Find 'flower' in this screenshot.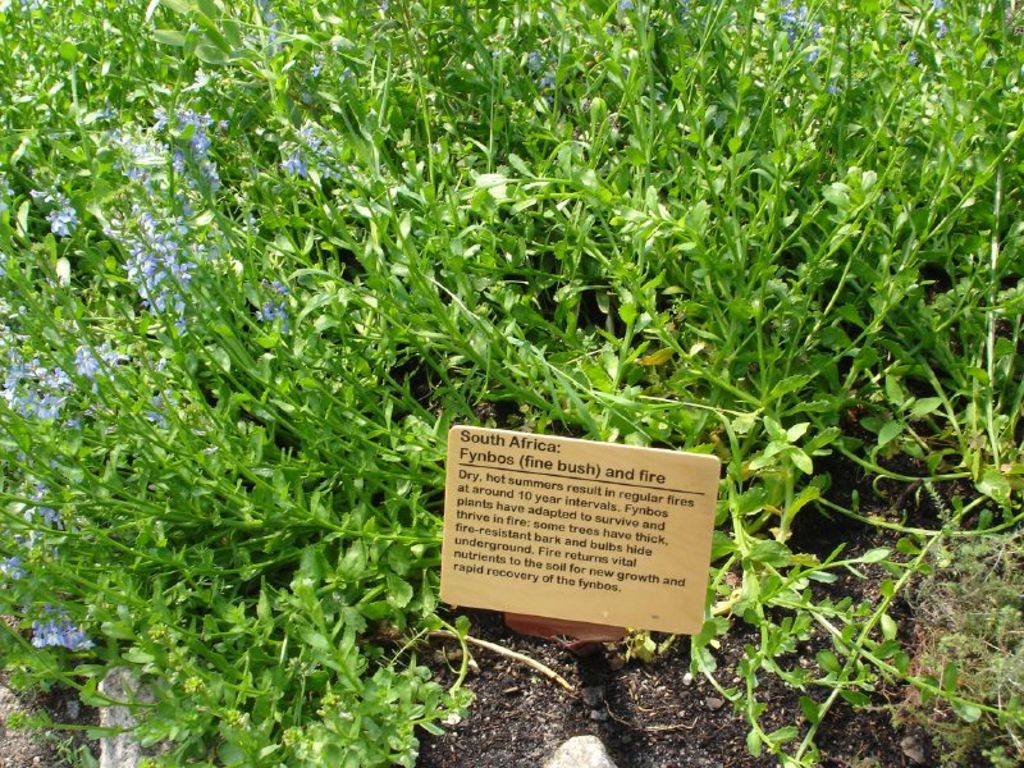
The bounding box for 'flower' is region(916, 0, 943, 15).
